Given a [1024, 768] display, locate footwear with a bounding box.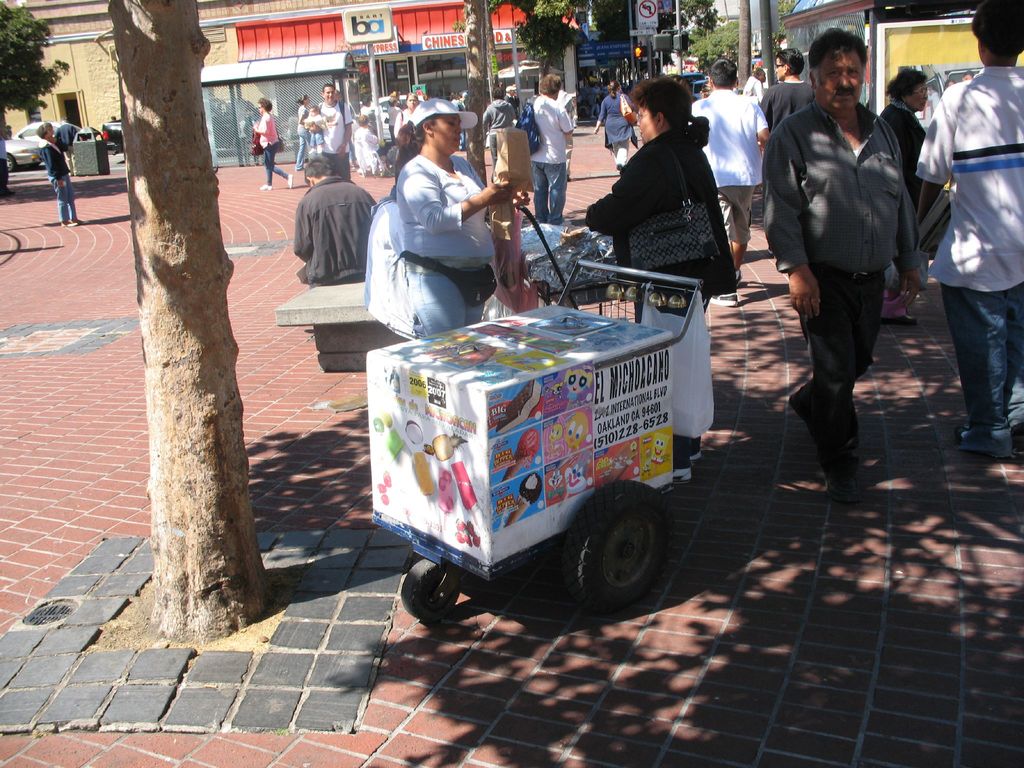
Located: box(707, 291, 734, 311).
